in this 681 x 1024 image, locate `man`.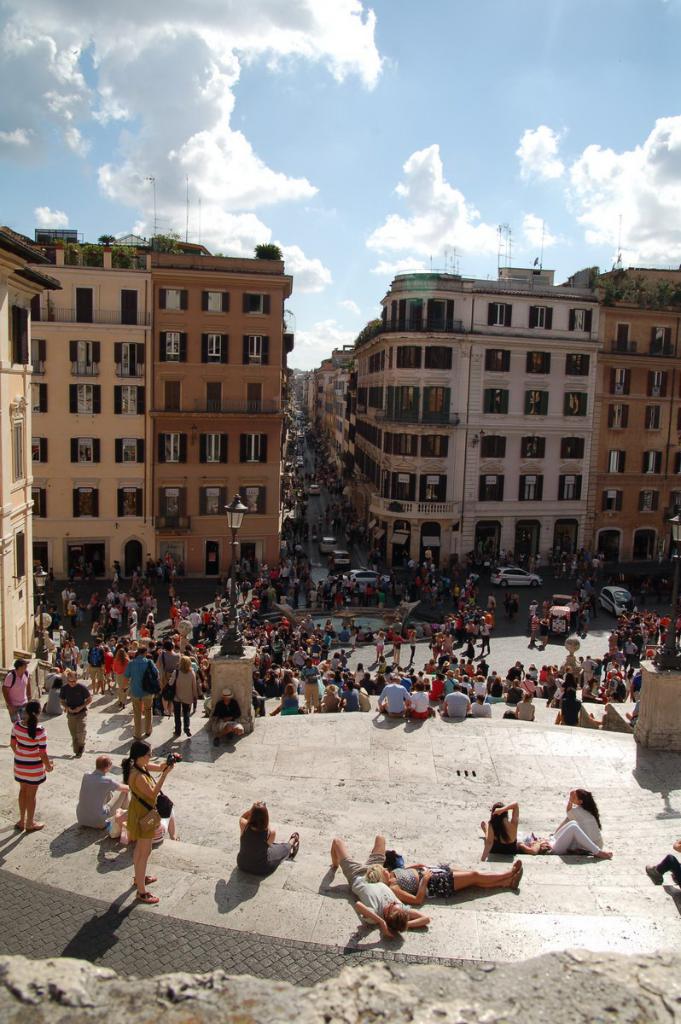
Bounding box: crop(60, 668, 95, 748).
